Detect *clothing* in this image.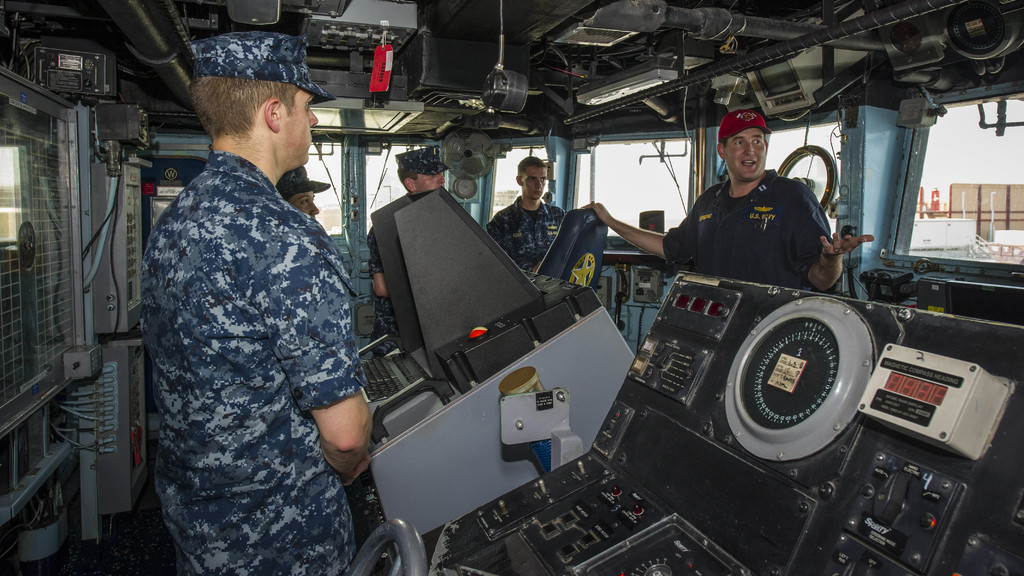
Detection: locate(485, 200, 564, 273).
